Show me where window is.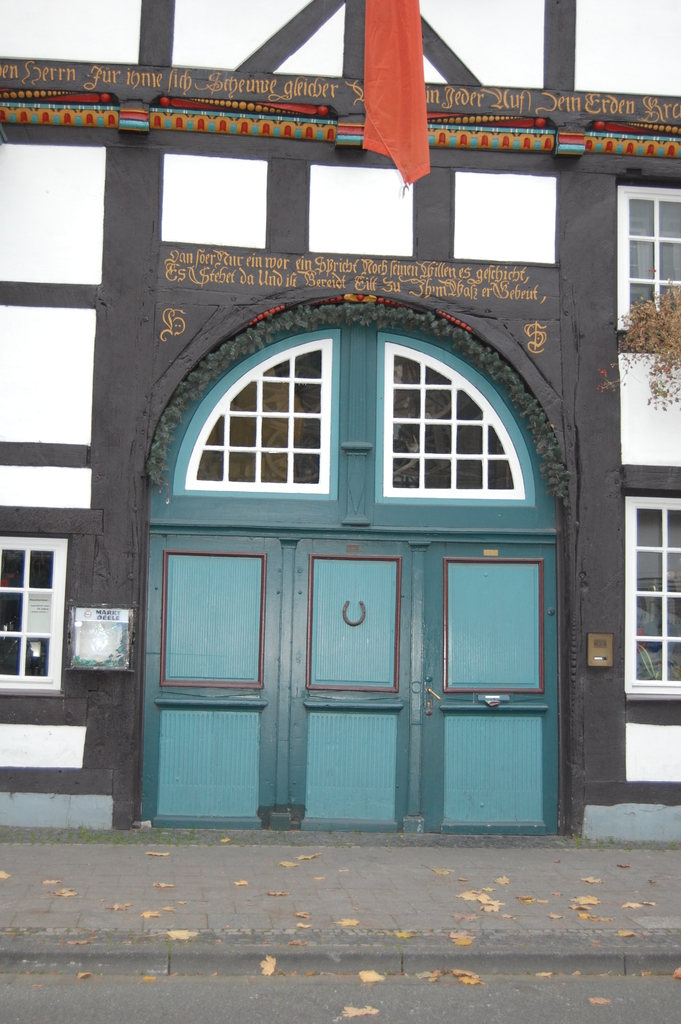
window is at 620, 180, 680, 335.
